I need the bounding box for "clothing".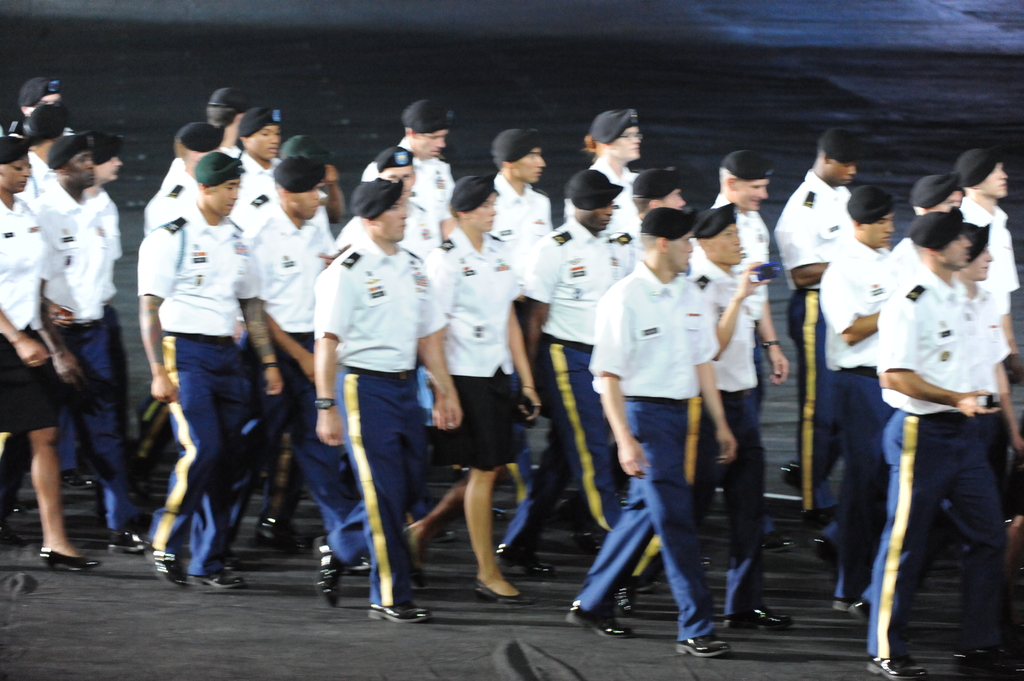
Here it is: [312, 229, 451, 613].
